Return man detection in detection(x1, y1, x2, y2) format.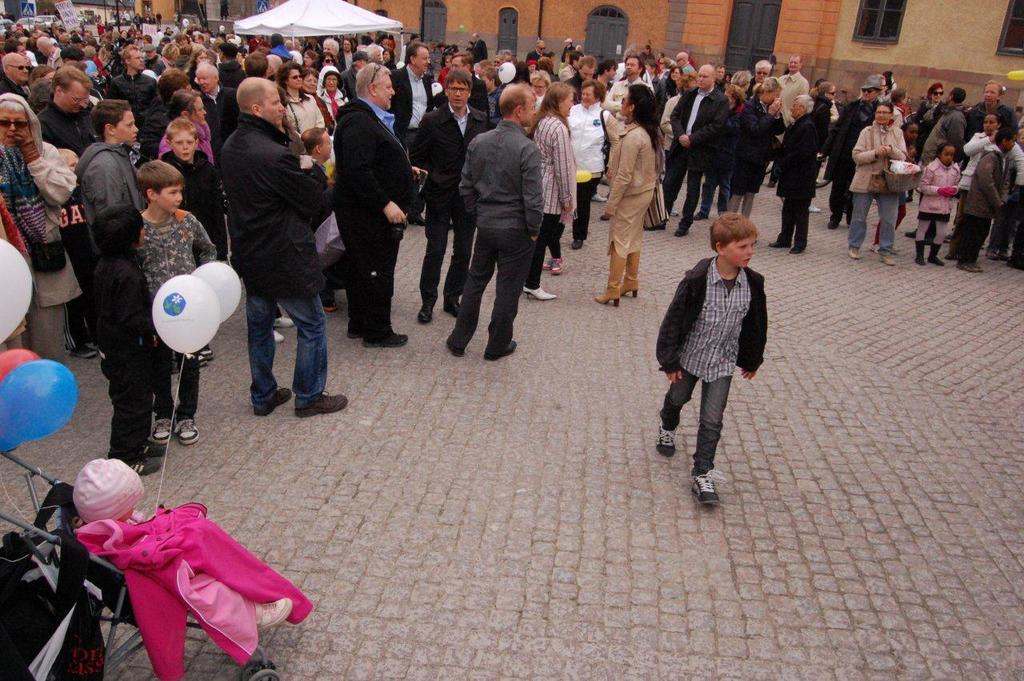
detection(608, 58, 658, 126).
